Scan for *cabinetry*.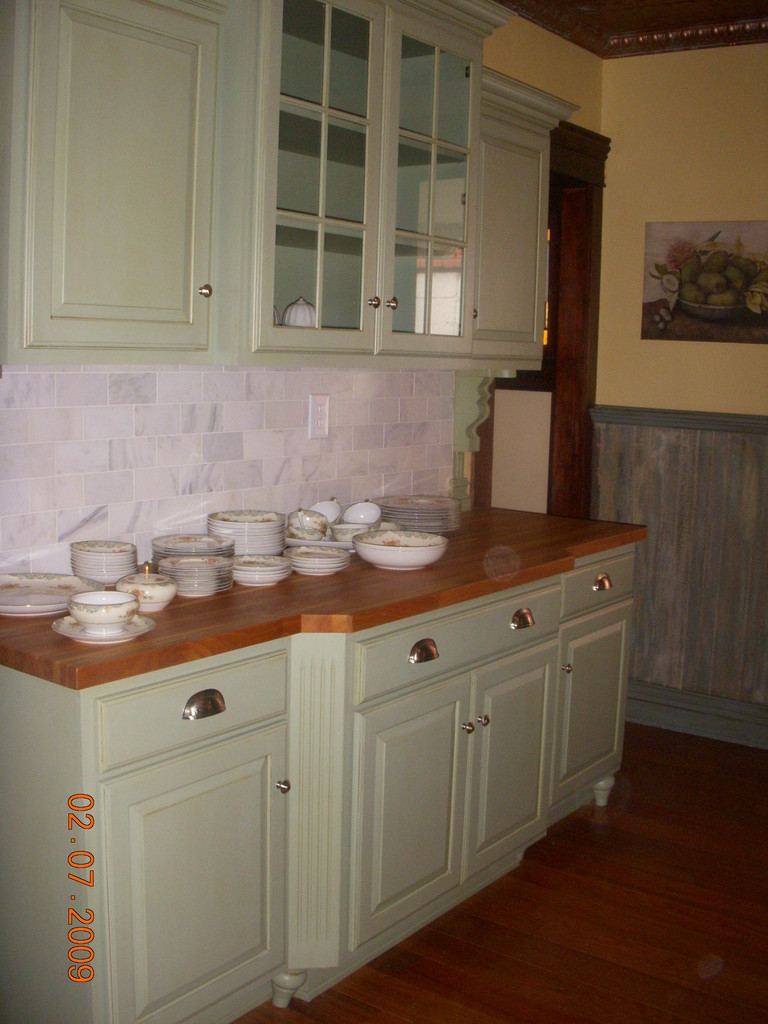
Scan result: x1=373, y1=10, x2=476, y2=358.
